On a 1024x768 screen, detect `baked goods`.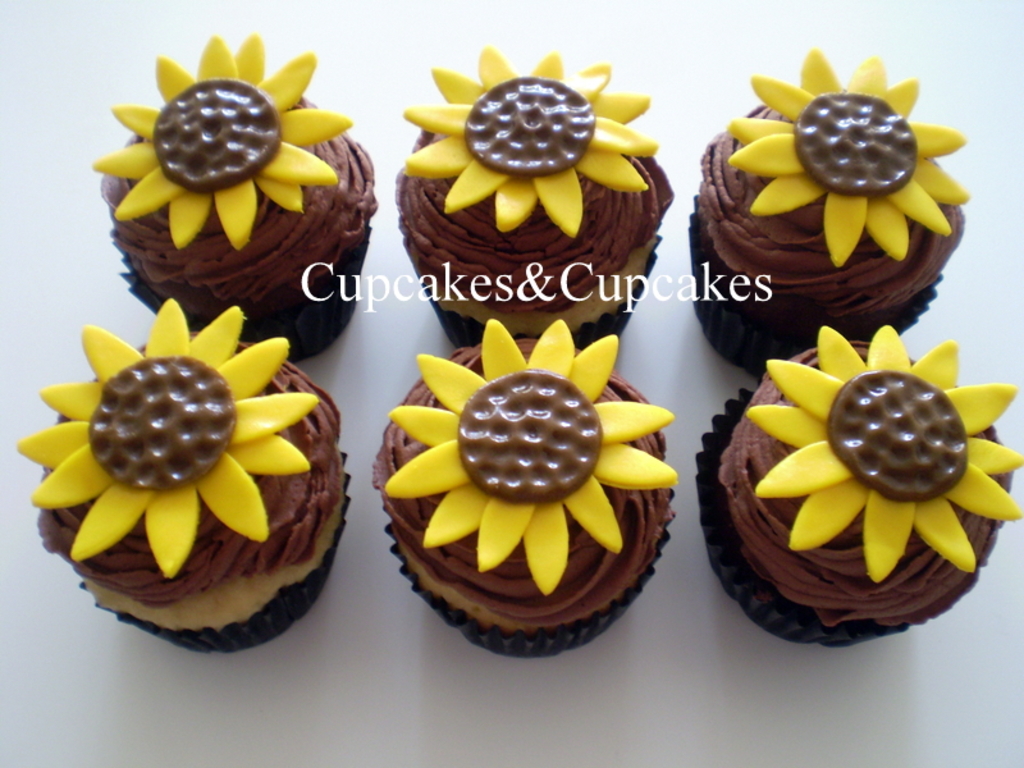
[left=14, top=297, right=348, bottom=655].
